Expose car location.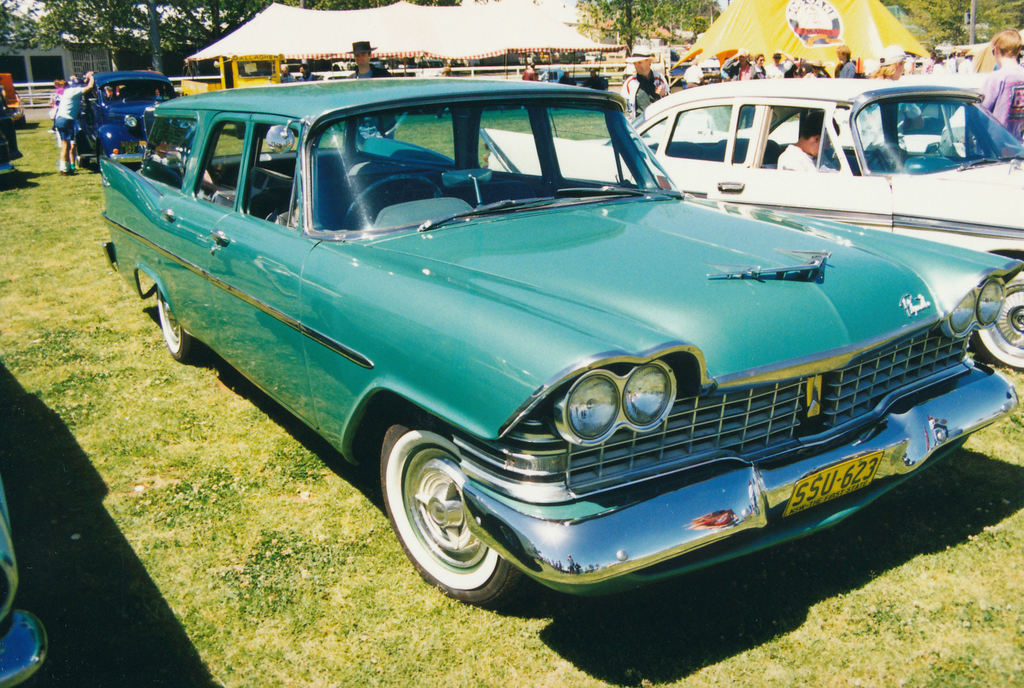
Exposed at pyautogui.locateOnScreen(73, 65, 196, 166).
